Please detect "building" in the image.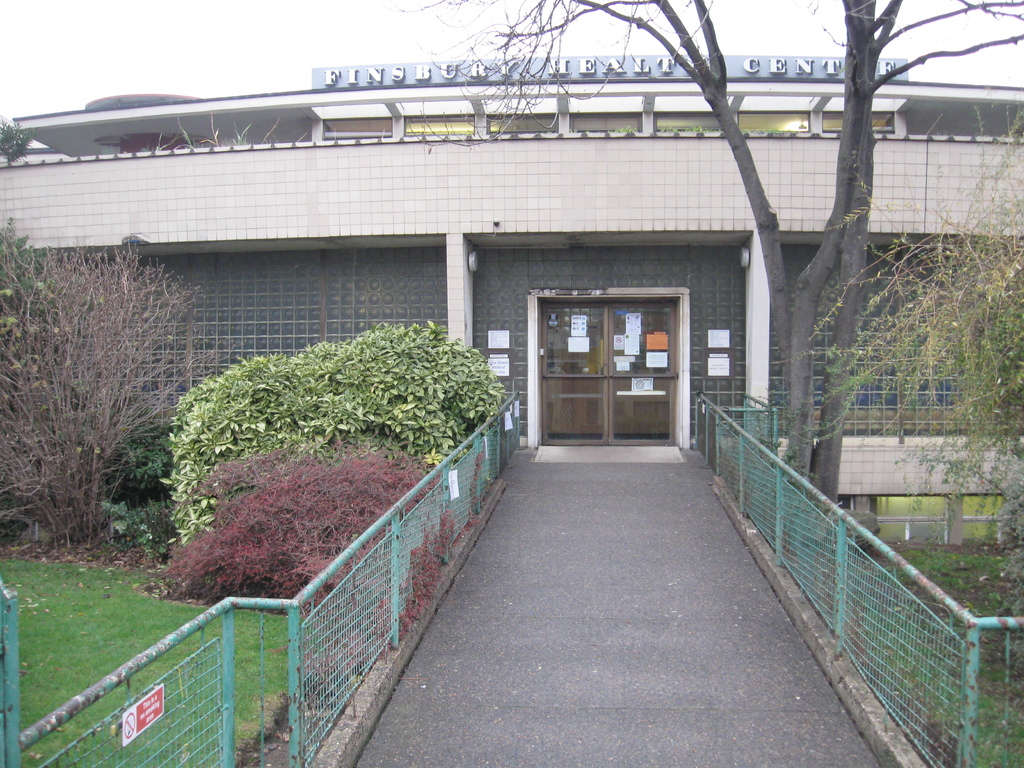
detection(0, 50, 1023, 452).
